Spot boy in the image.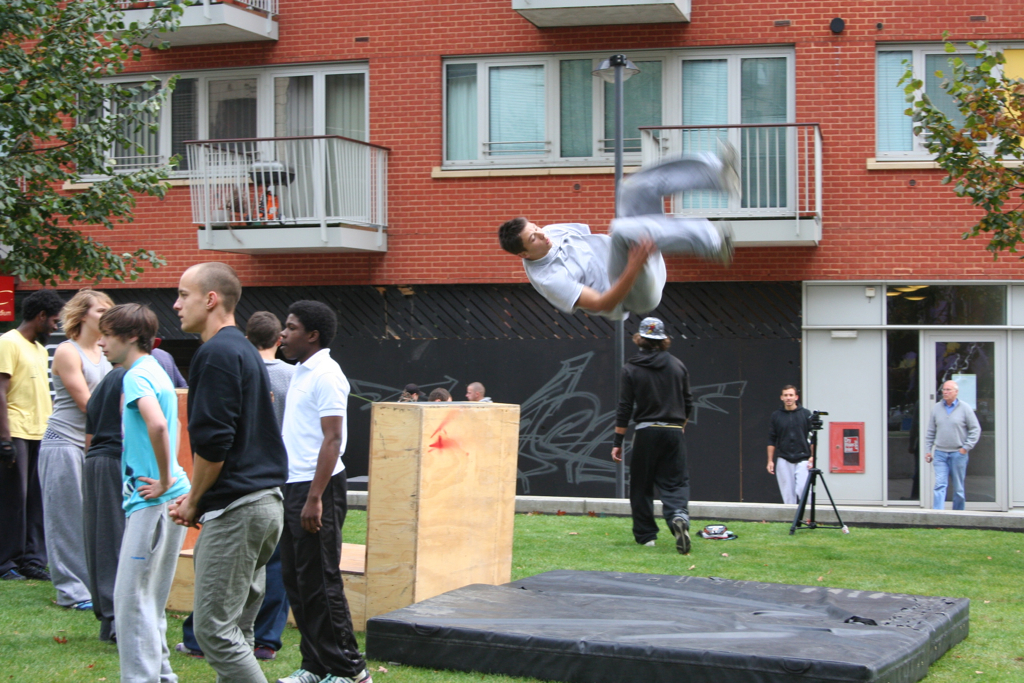
boy found at [left=0, top=290, right=53, bottom=583].
